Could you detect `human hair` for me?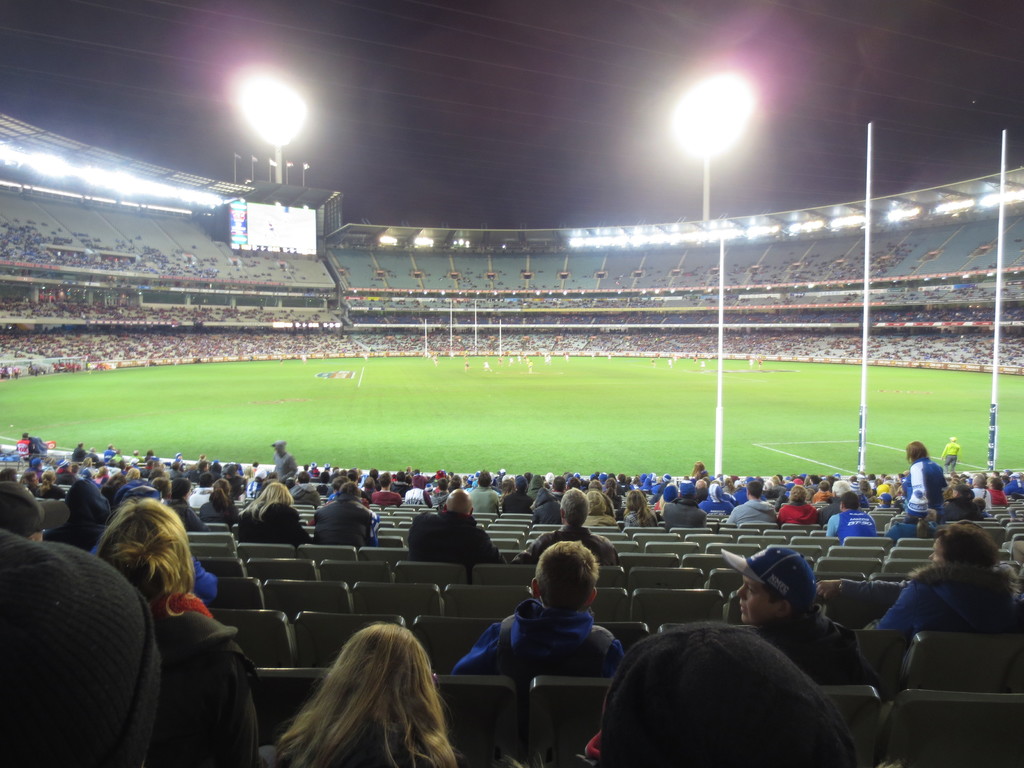
Detection result: {"x1": 529, "y1": 534, "x2": 598, "y2": 616}.
